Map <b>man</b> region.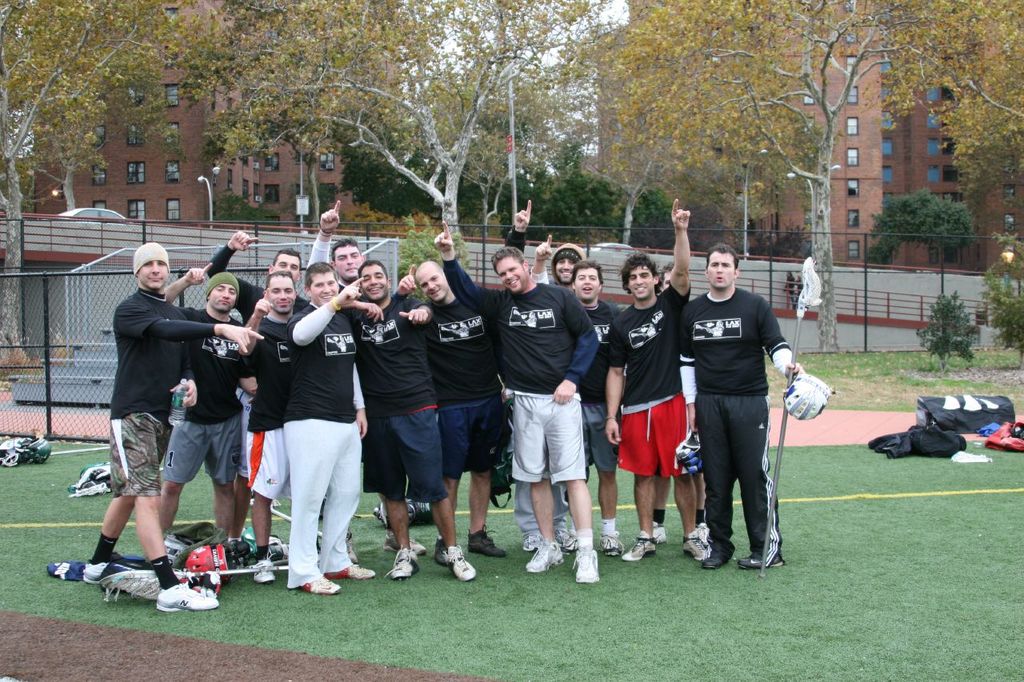
Mapped to 676, 233, 803, 586.
